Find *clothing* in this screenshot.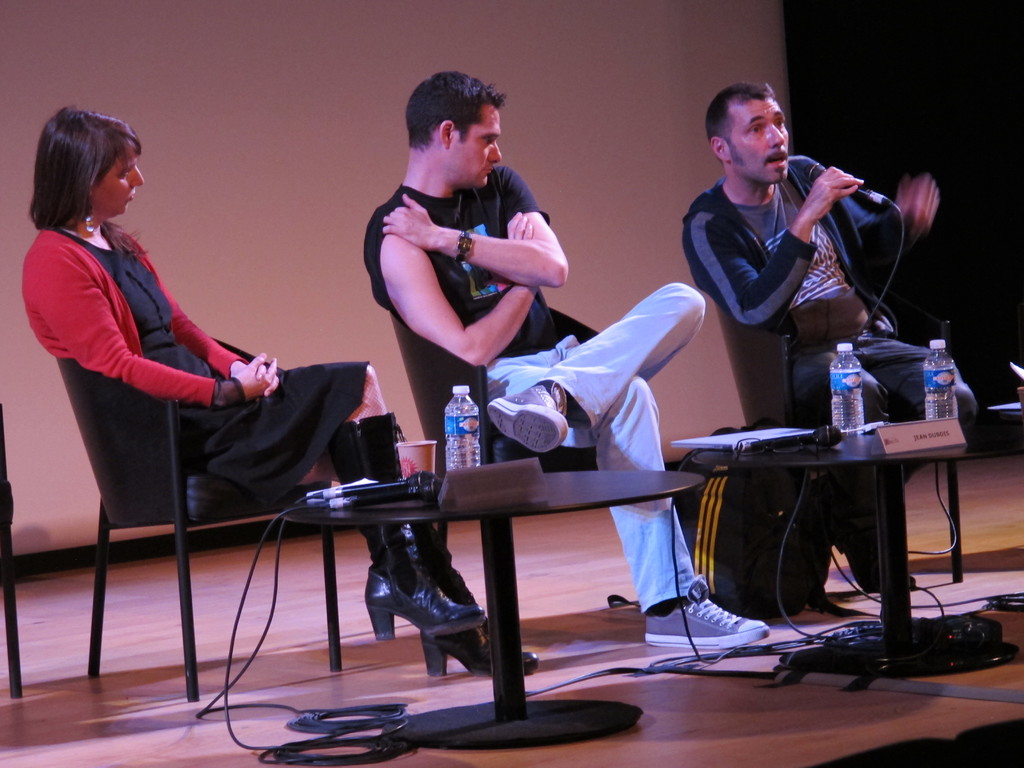
The bounding box for *clothing* is bbox=[20, 108, 536, 687].
